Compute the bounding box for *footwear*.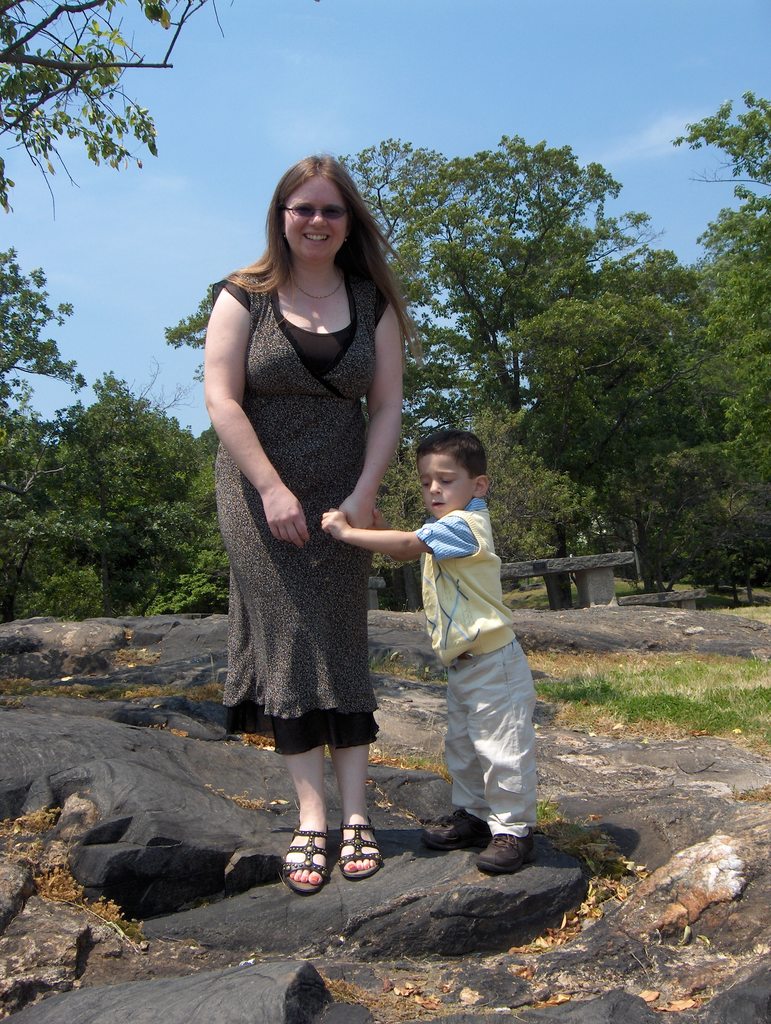
rect(418, 808, 494, 852).
